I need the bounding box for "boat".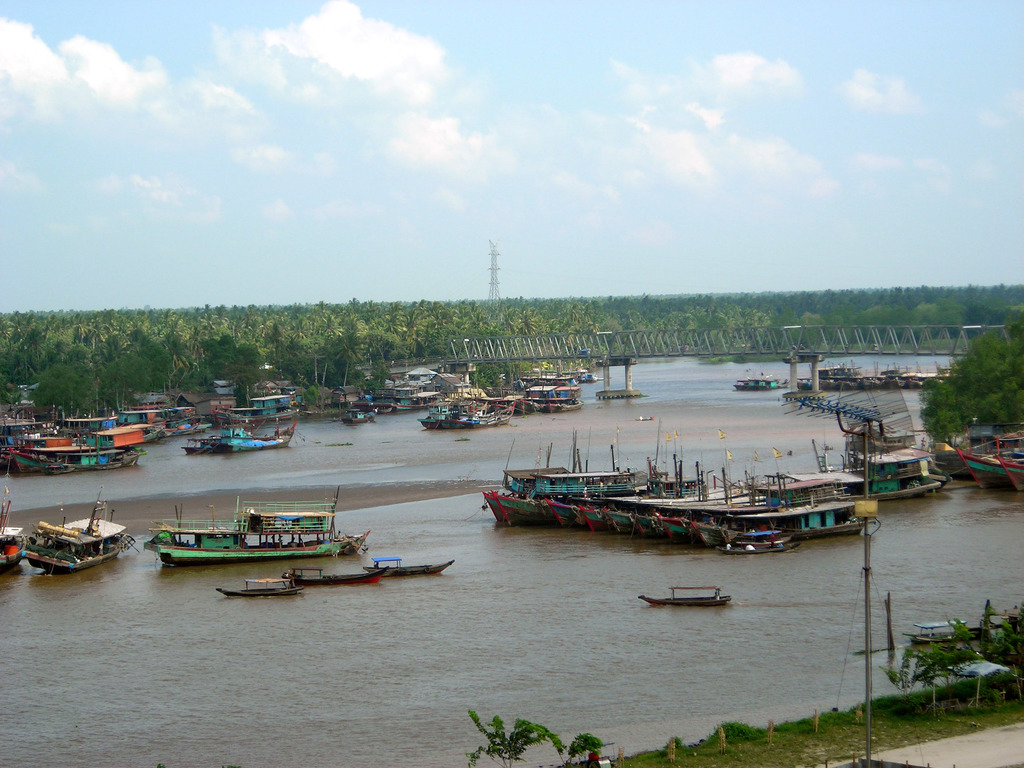
Here it is: rect(416, 396, 513, 426).
